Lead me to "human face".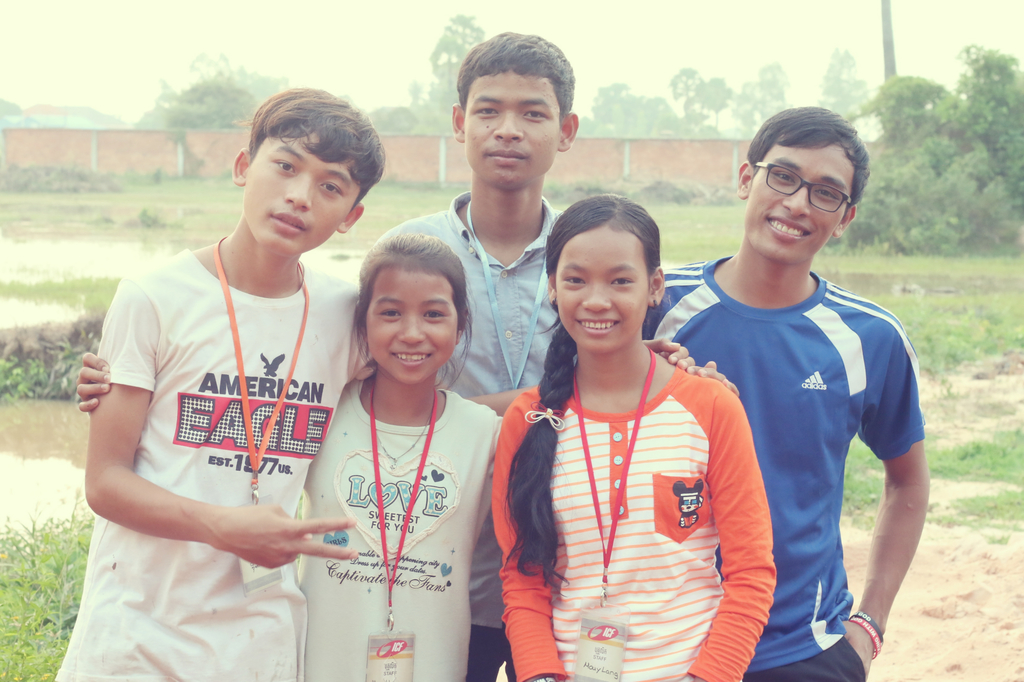
Lead to [x1=556, y1=227, x2=651, y2=354].
